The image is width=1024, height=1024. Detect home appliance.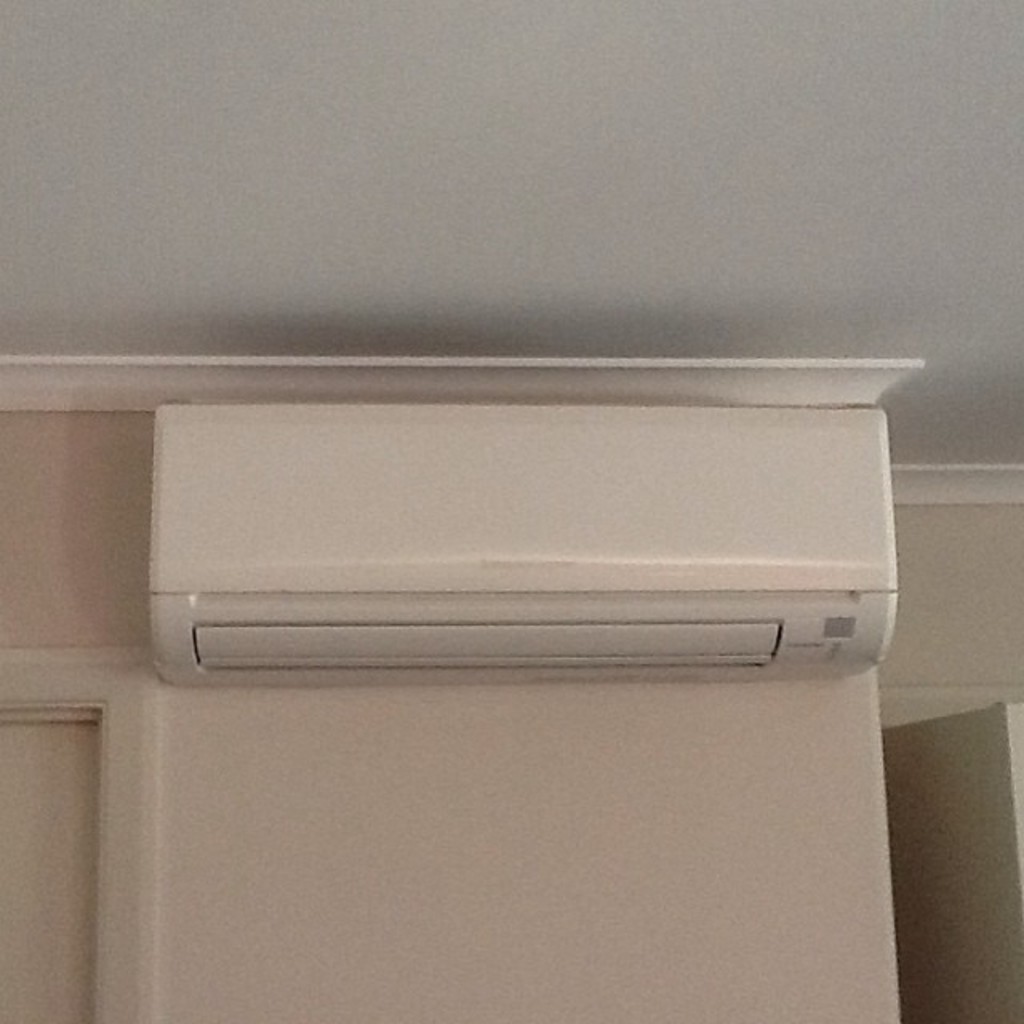
Detection: (149,403,896,683).
